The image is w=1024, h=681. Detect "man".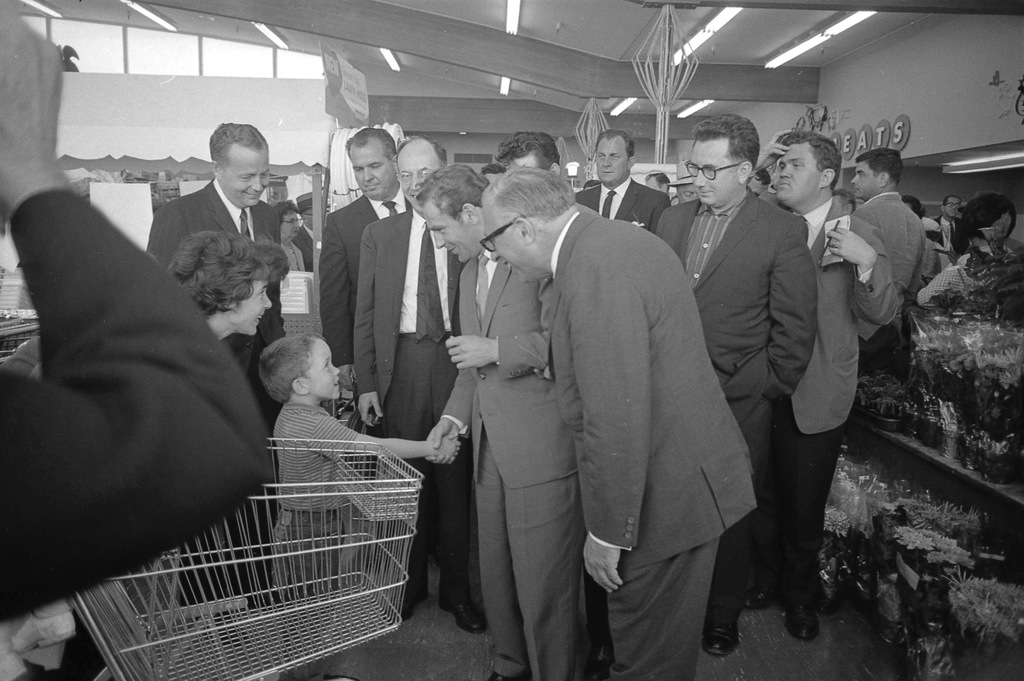
Detection: bbox=[140, 122, 287, 614].
